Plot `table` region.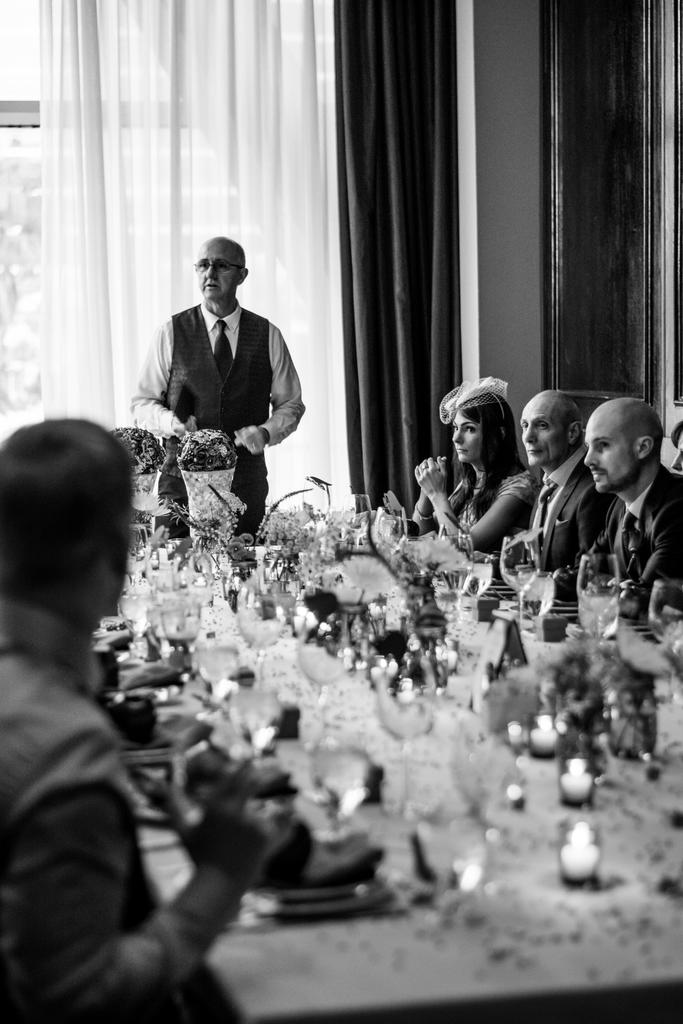
Plotted at [x1=96, y1=543, x2=682, y2=1023].
